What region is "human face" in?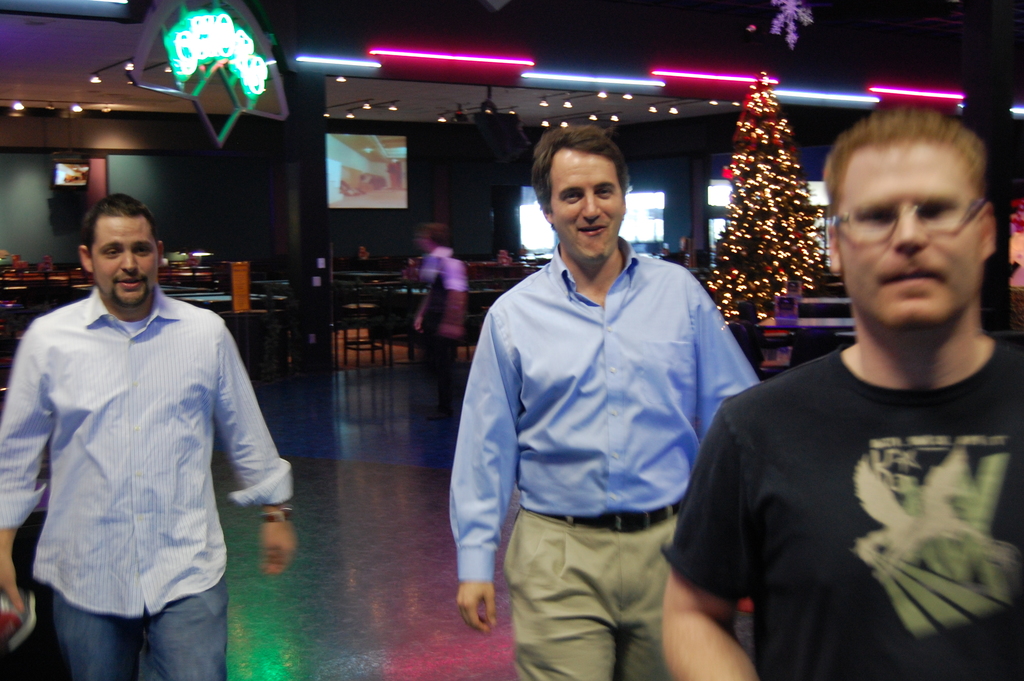
546/138/622/264.
